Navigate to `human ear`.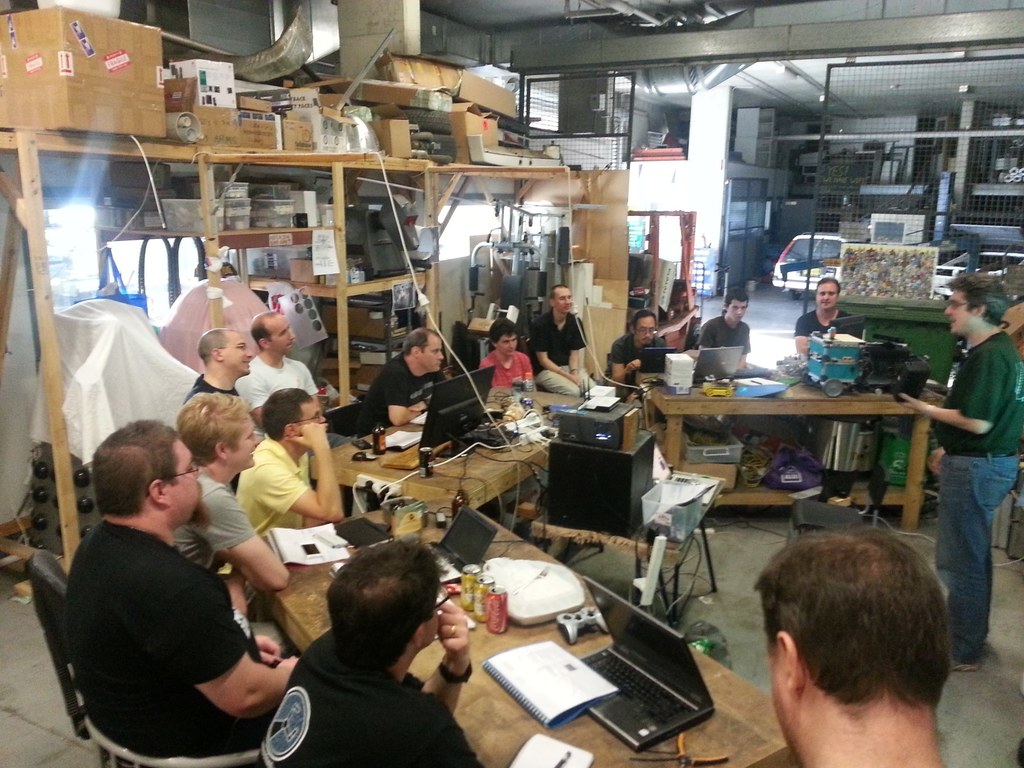
Navigation target: 259, 339, 271, 349.
